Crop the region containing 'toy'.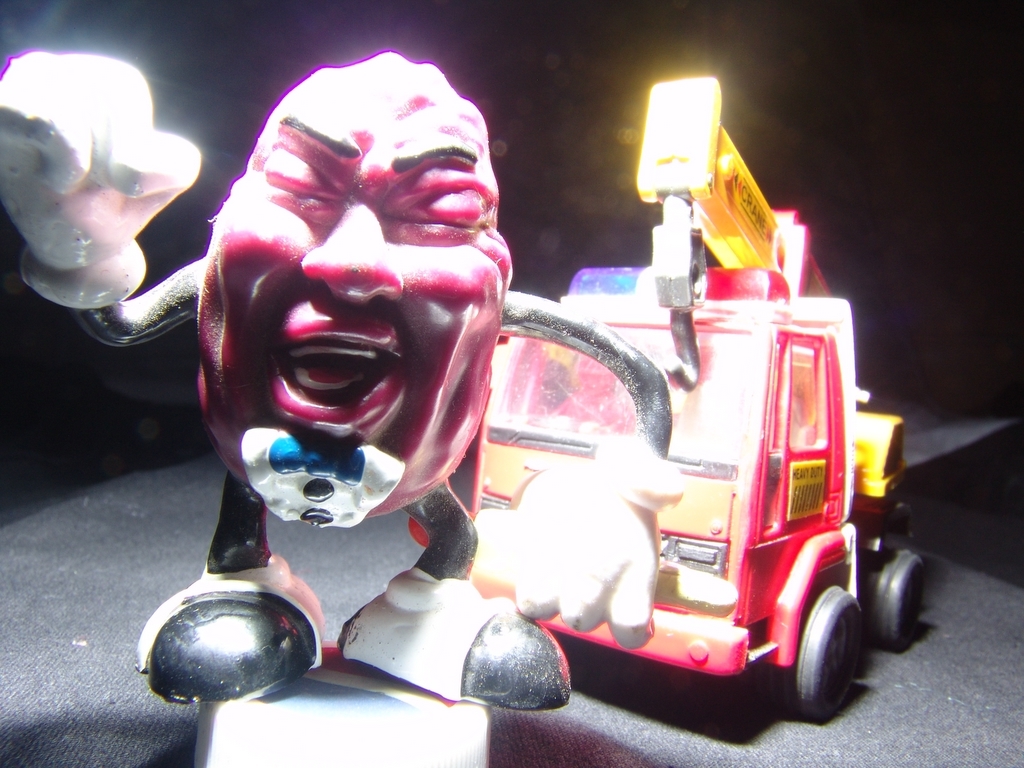
Crop region: <box>411,145,920,727</box>.
